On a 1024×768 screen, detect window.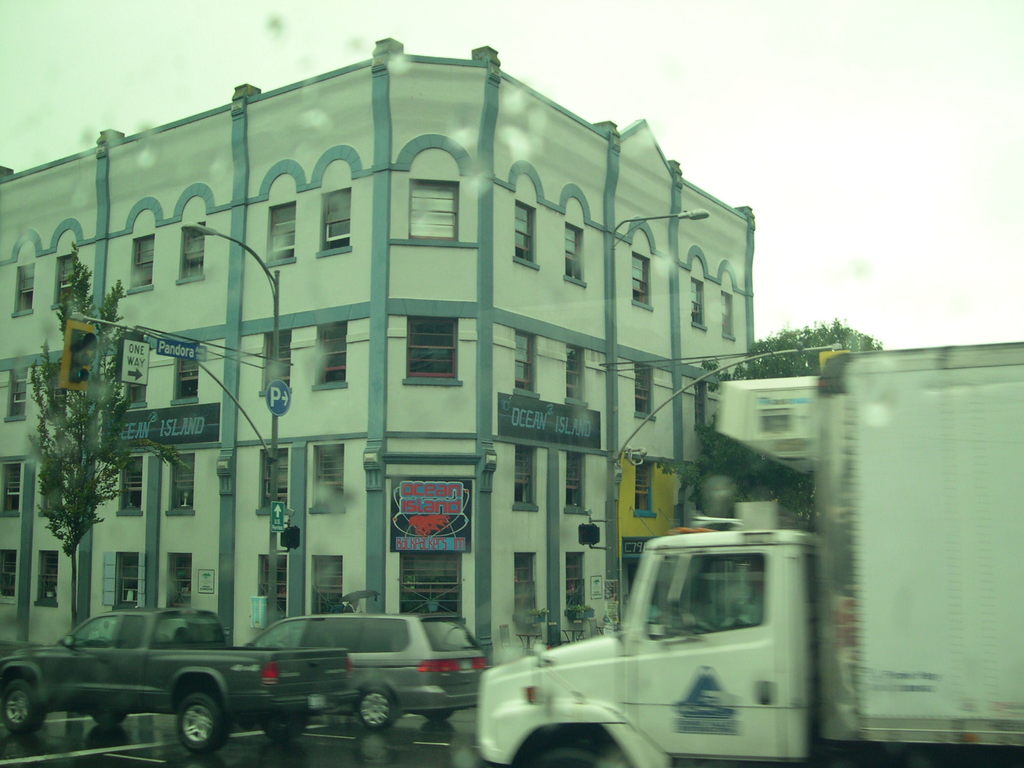
<region>719, 285, 738, 337</region>.
